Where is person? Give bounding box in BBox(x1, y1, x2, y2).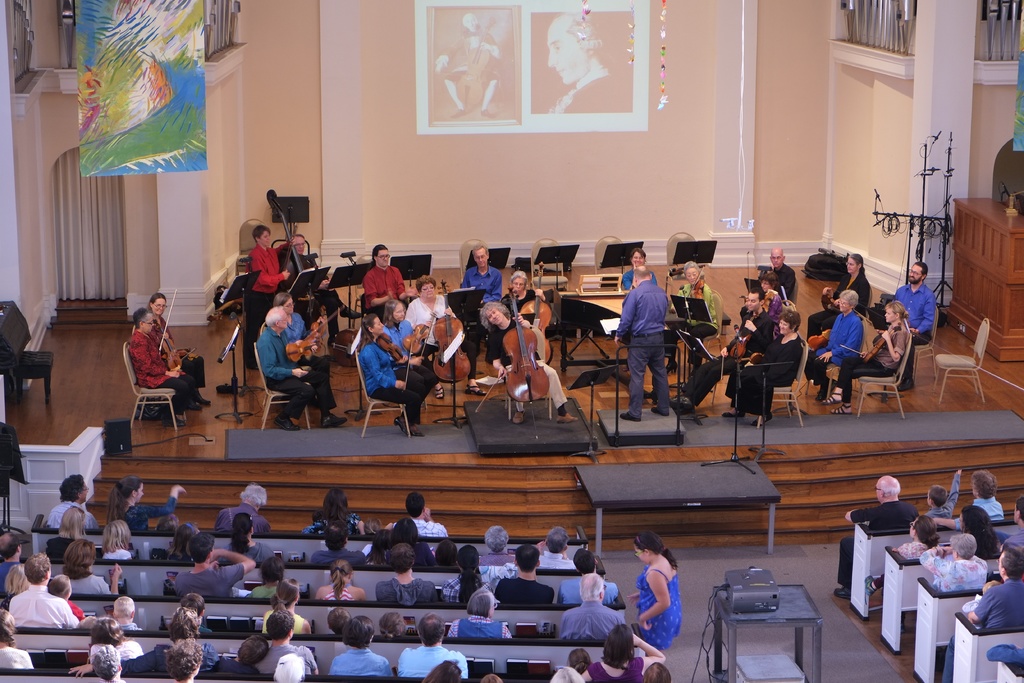
BBox(442, 537, 515, 605).
